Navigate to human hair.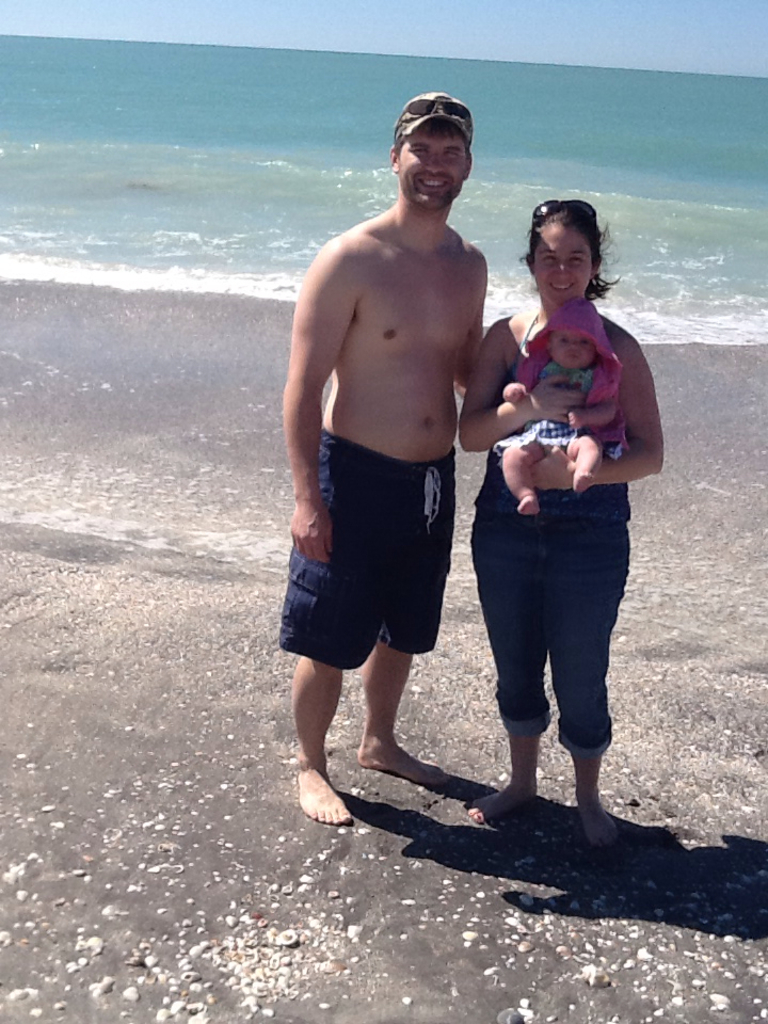
Navigation target: bbox=(534, 193, 613, 294).
